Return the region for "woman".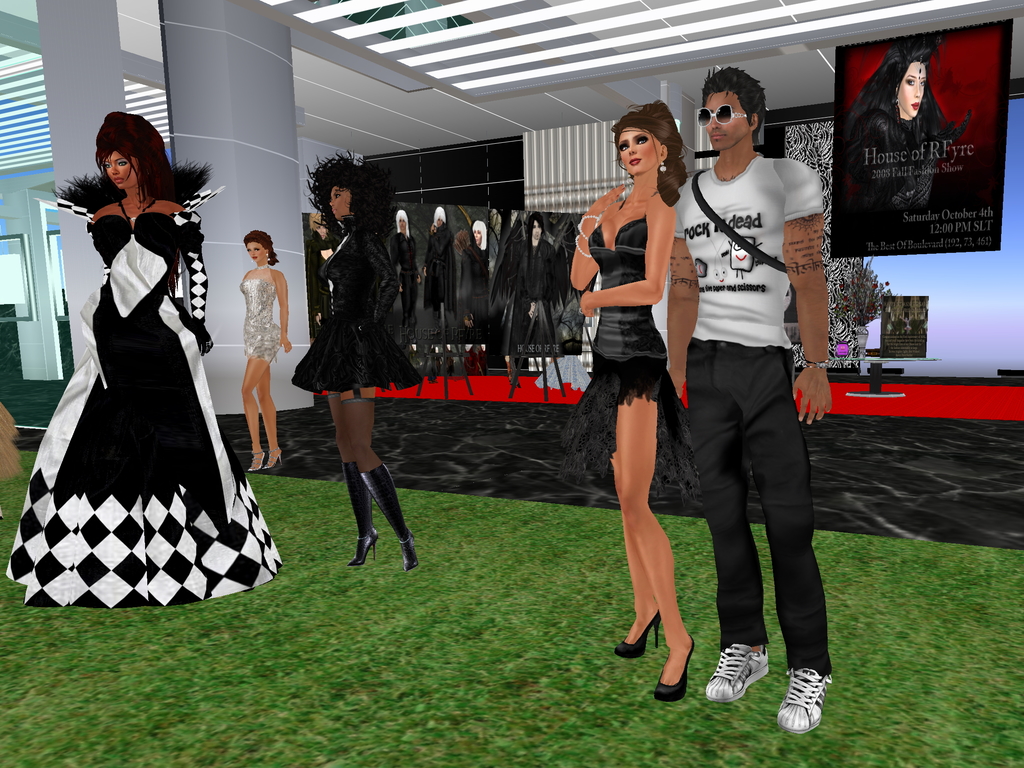
470/218/489/258.
